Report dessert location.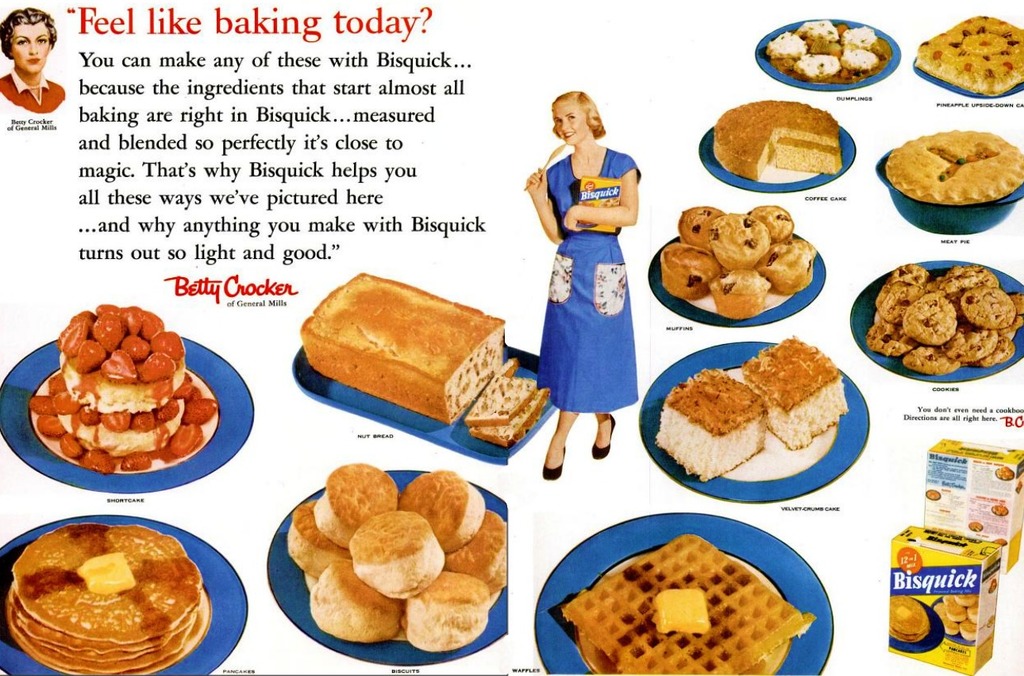
Report: [934, 256, 995, 280].
